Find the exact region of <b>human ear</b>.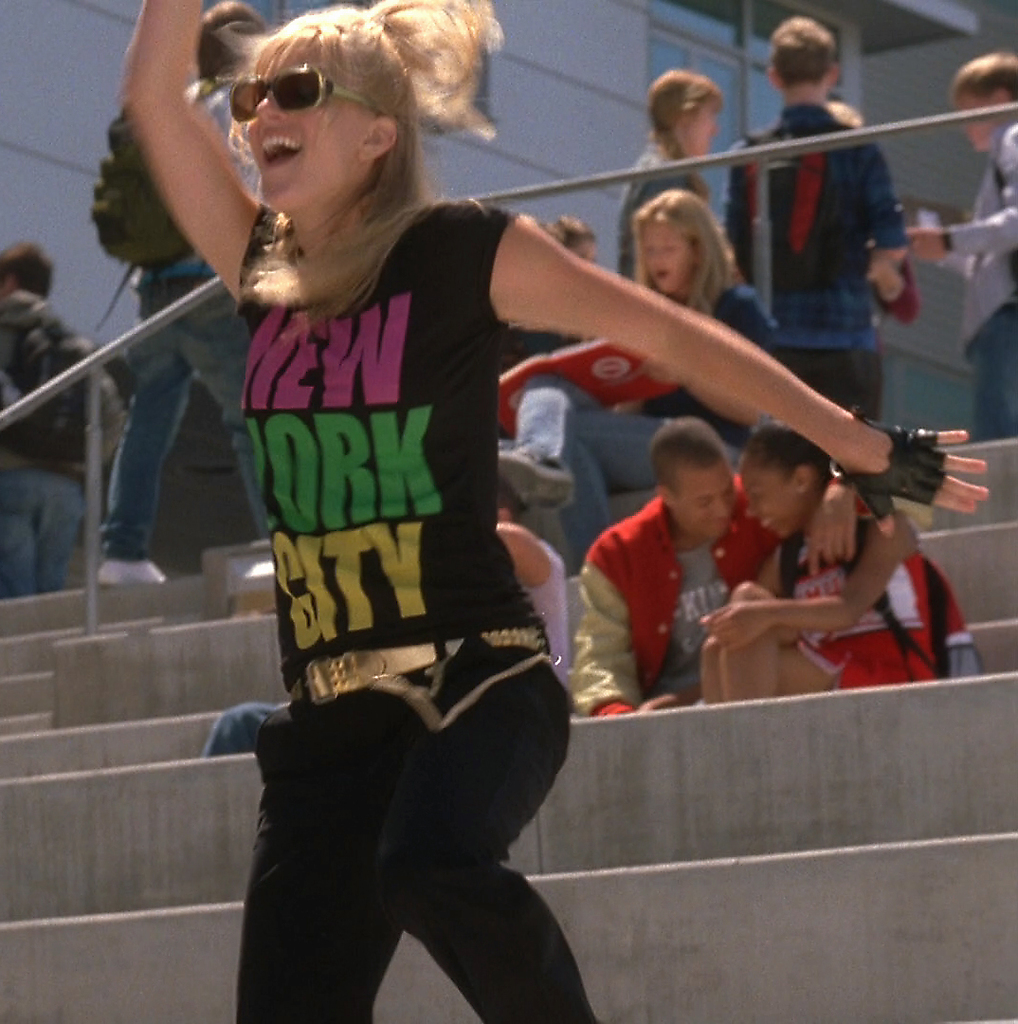
Exact region: 992 87 1015 103.
